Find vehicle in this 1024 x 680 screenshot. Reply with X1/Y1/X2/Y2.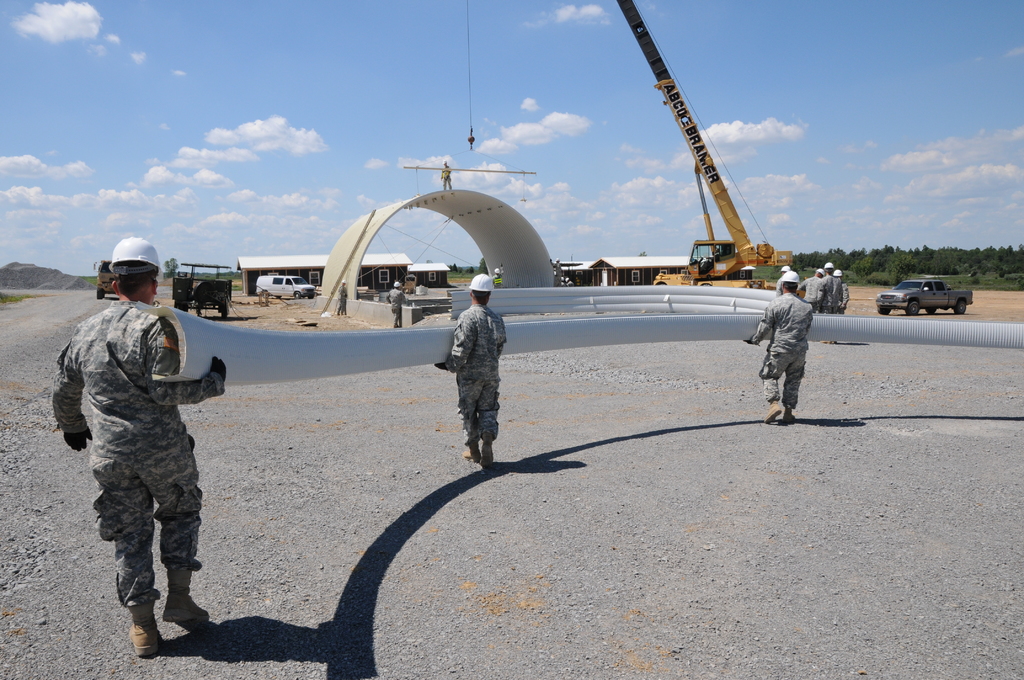
880/277/977/315.
